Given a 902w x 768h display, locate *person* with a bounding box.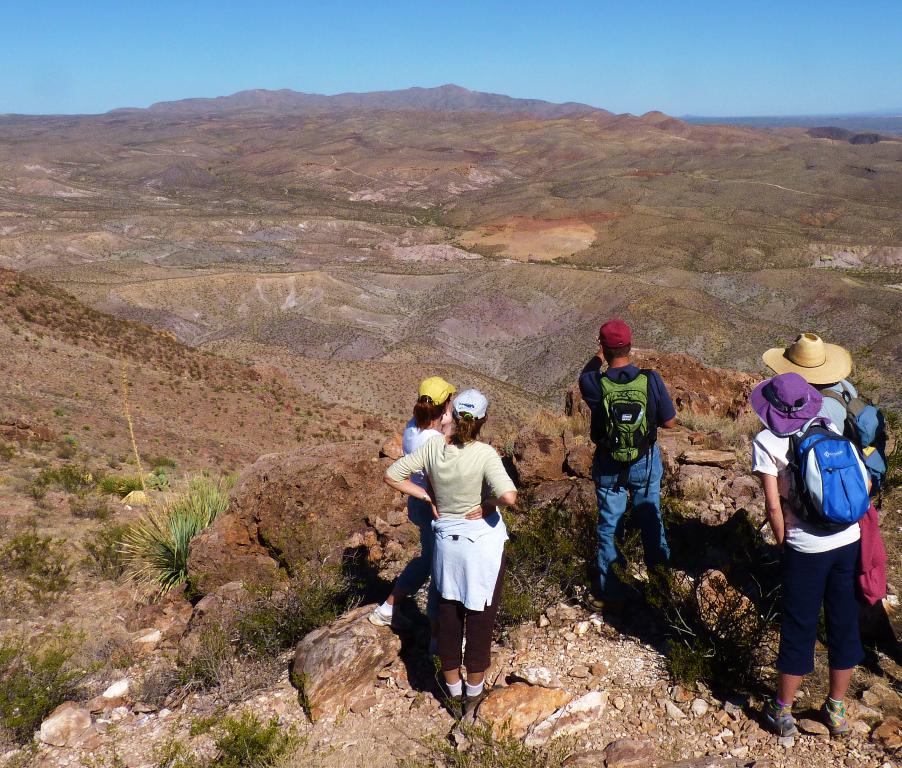
Located: [742,368,877,742].
